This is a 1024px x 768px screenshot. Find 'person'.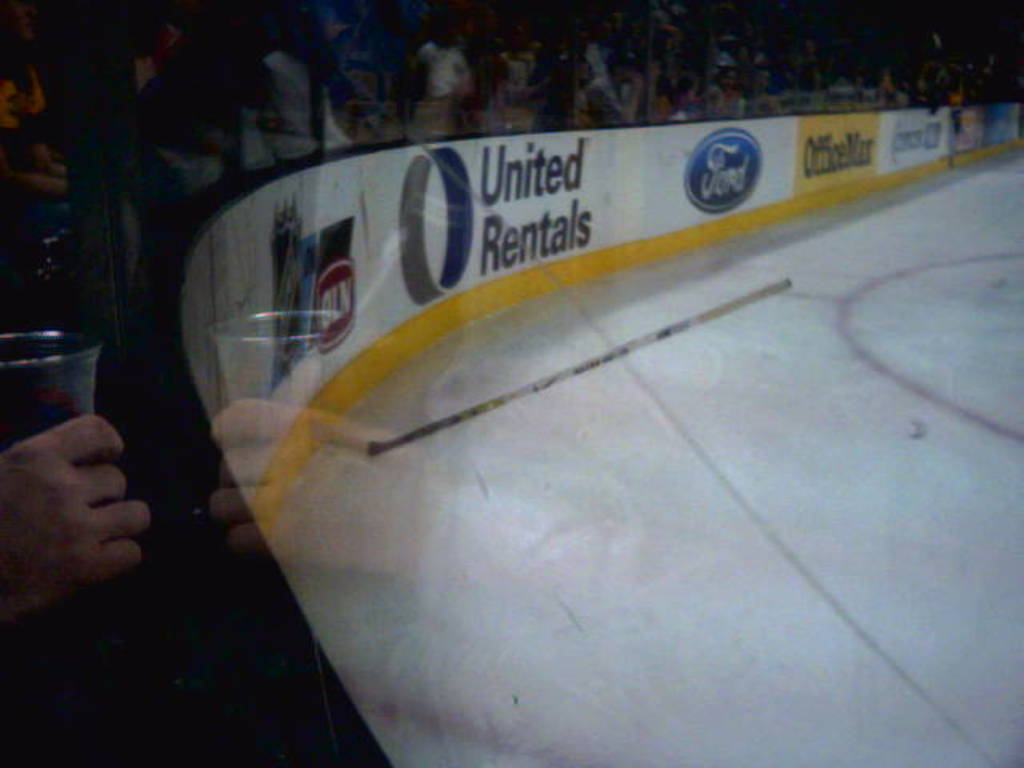
Bounding box: {"left": 0, "top": 405, "right": 160, "bottom": 624}.
